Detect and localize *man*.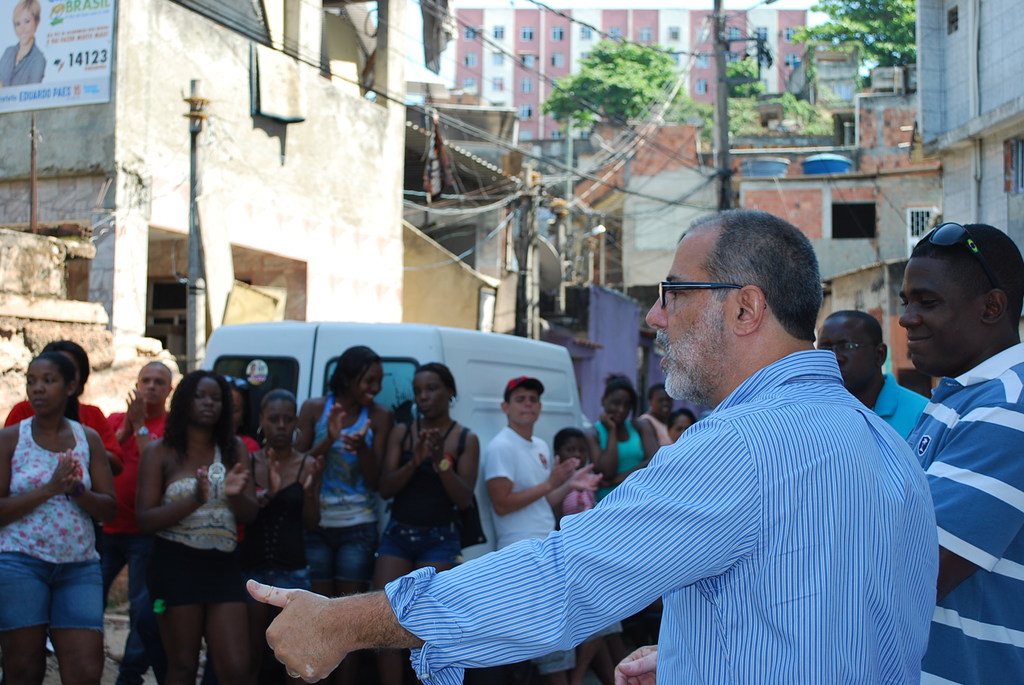
Localized at region(244, 206, 937, 684).
